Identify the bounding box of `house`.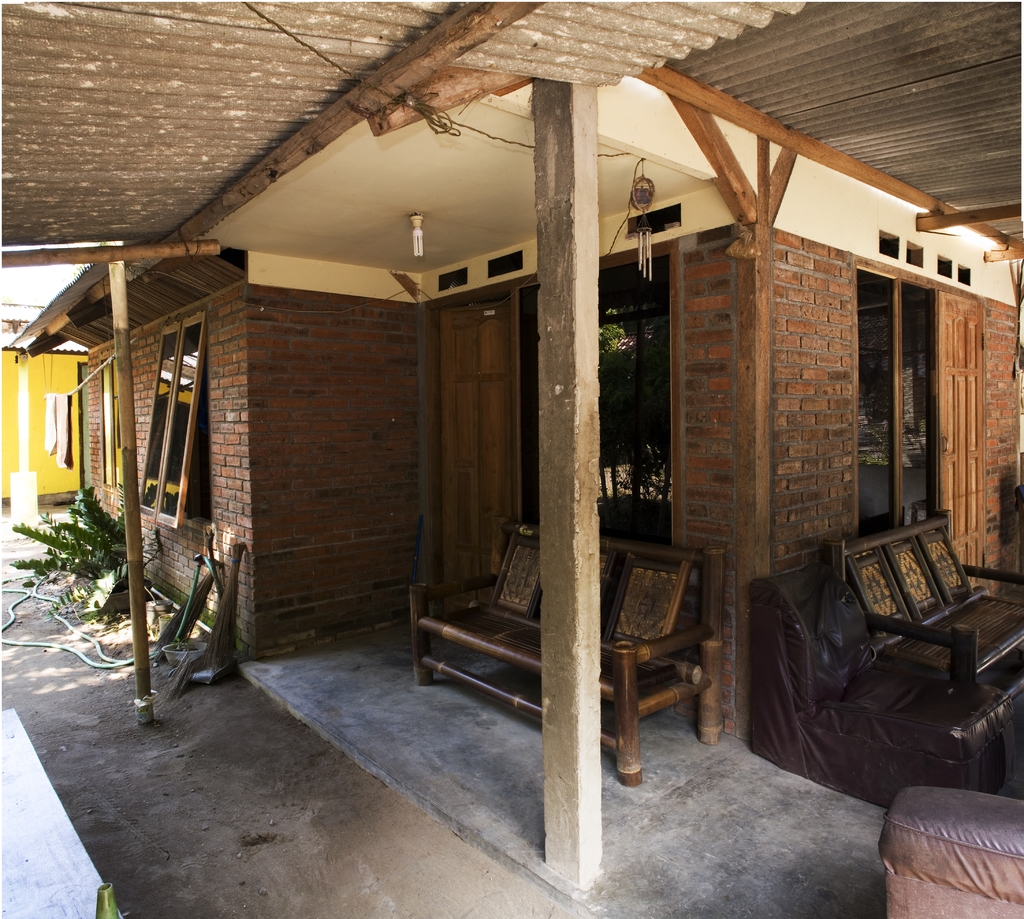
{"left": 50, "top": 8, "right": 1023, "bottom": 870}.
